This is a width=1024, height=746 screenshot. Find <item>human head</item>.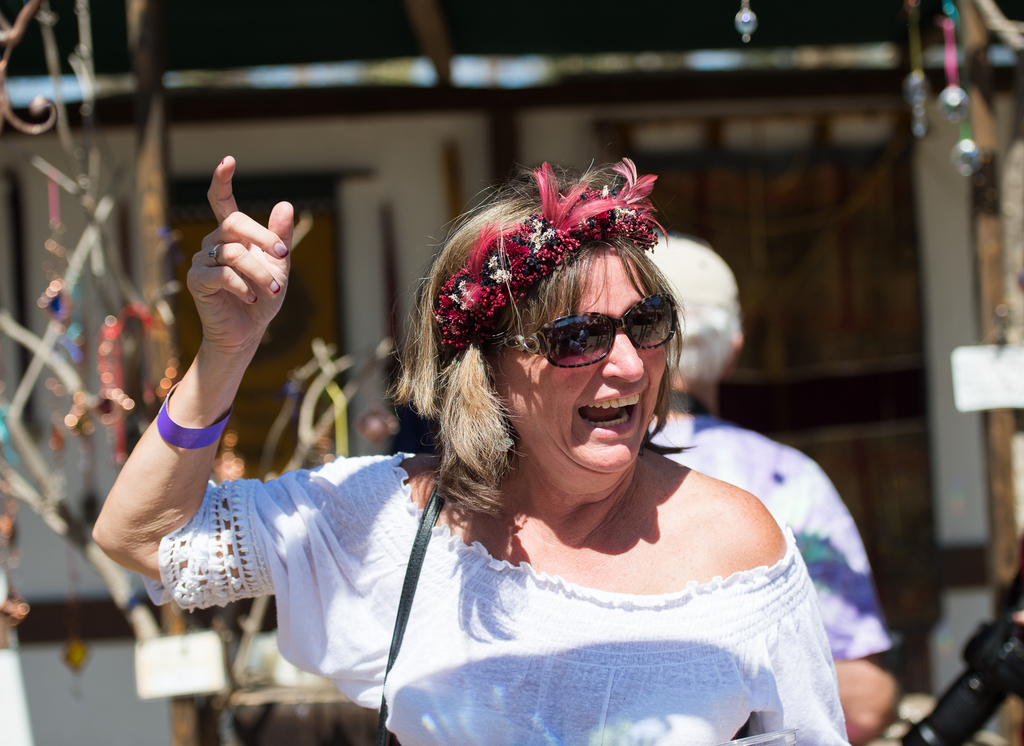
Bounding box: [x1=422, y1=167, x2=682, y2=493].
